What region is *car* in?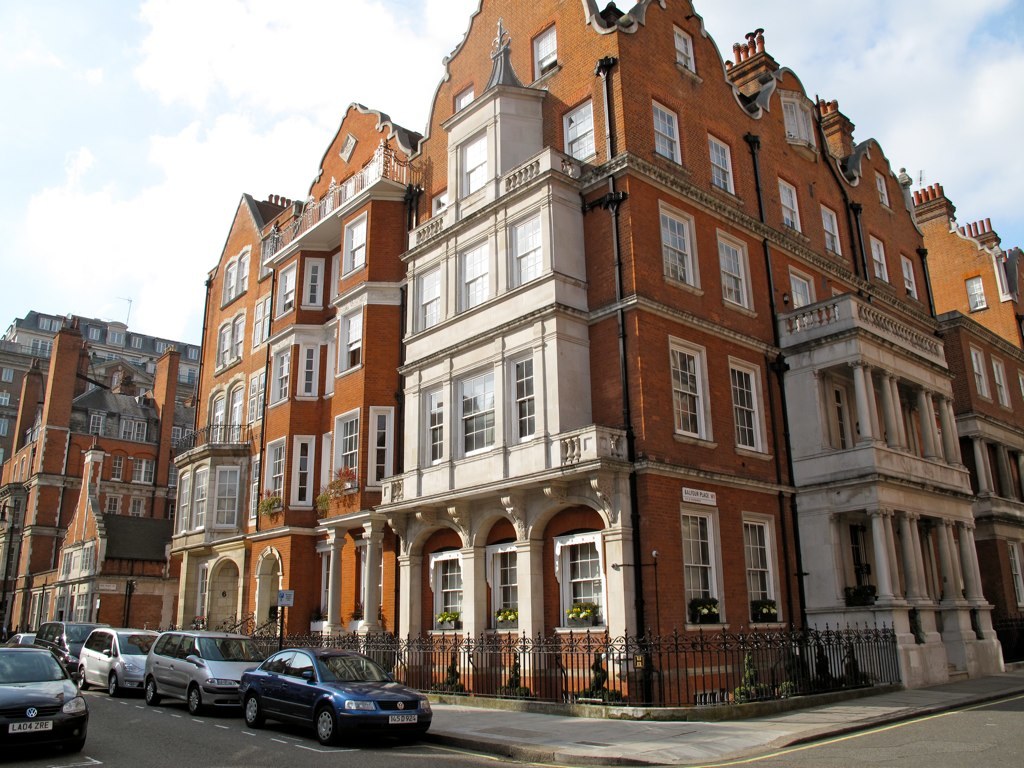
{"x1": 79, "y1": 628, "x2": 160, "y2": 700}.
